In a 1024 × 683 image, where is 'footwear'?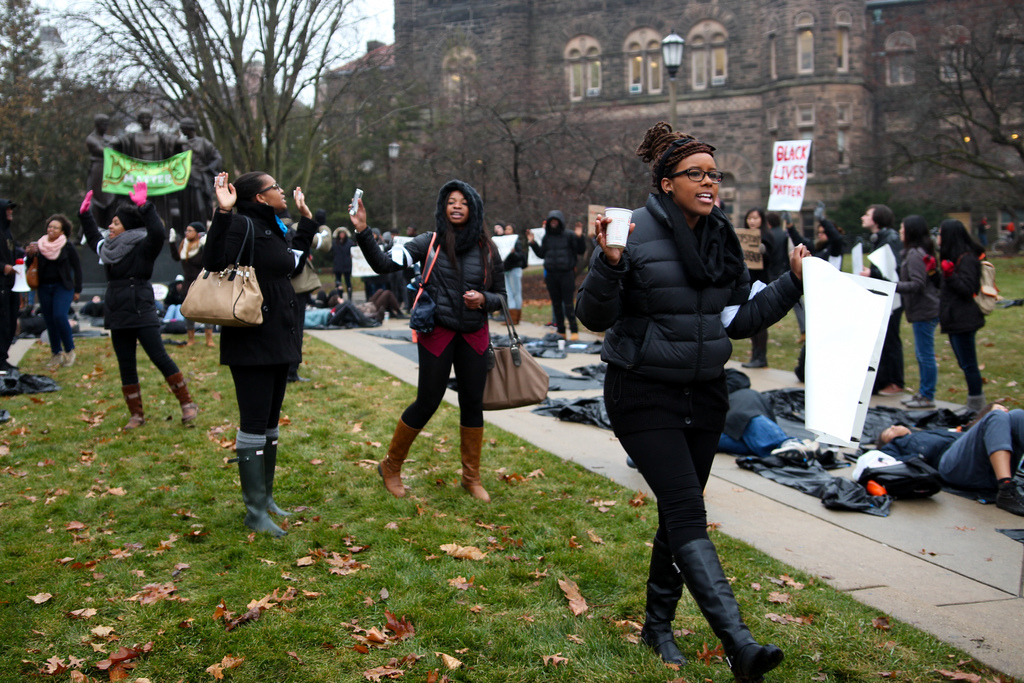
[264, 440, 295, 517].
